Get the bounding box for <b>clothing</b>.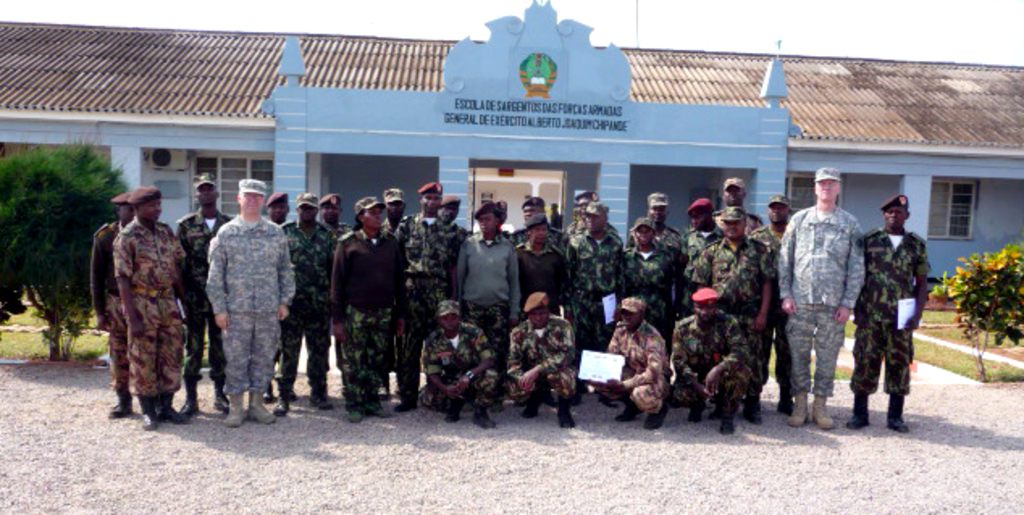
pyautogui.locateOnScreen(95, 186, 187, 417).
